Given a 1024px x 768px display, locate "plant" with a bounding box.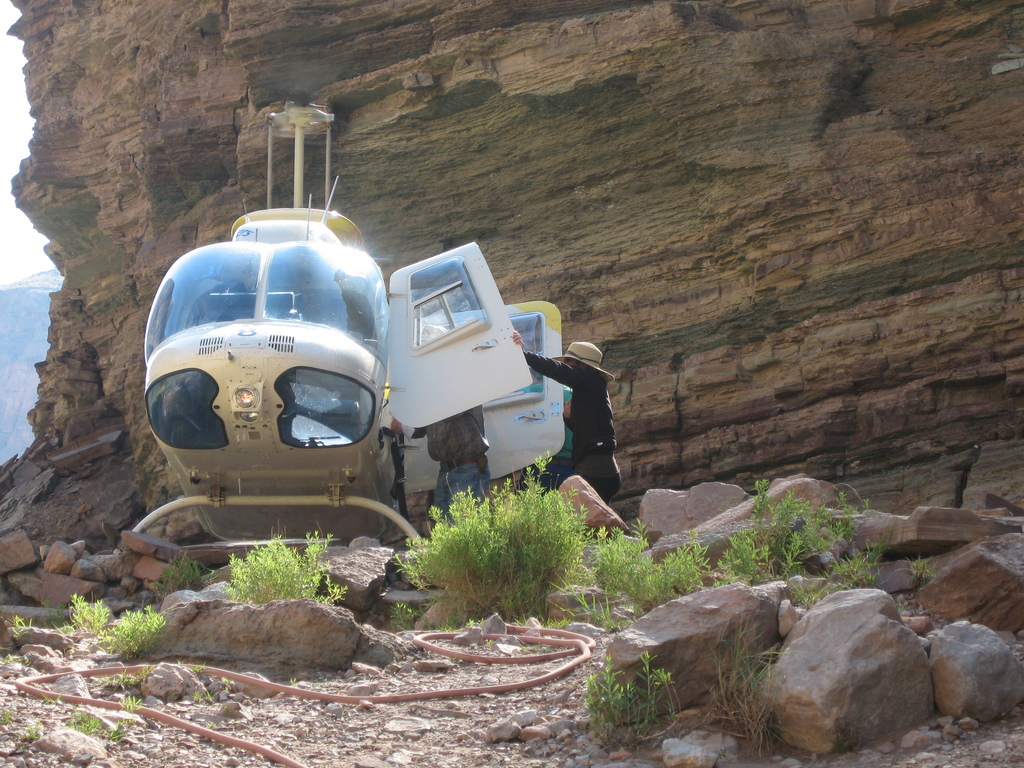
Located: <box>5,650,12,664</box>.
